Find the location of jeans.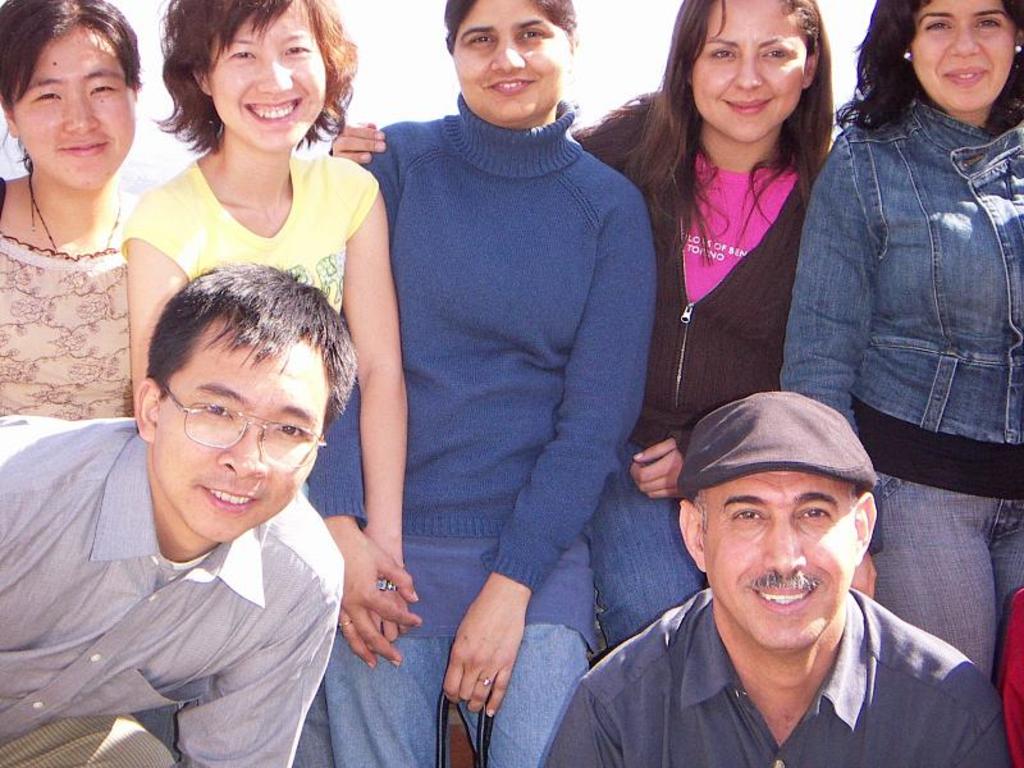
Location: box(585, 443, 712, 644).
